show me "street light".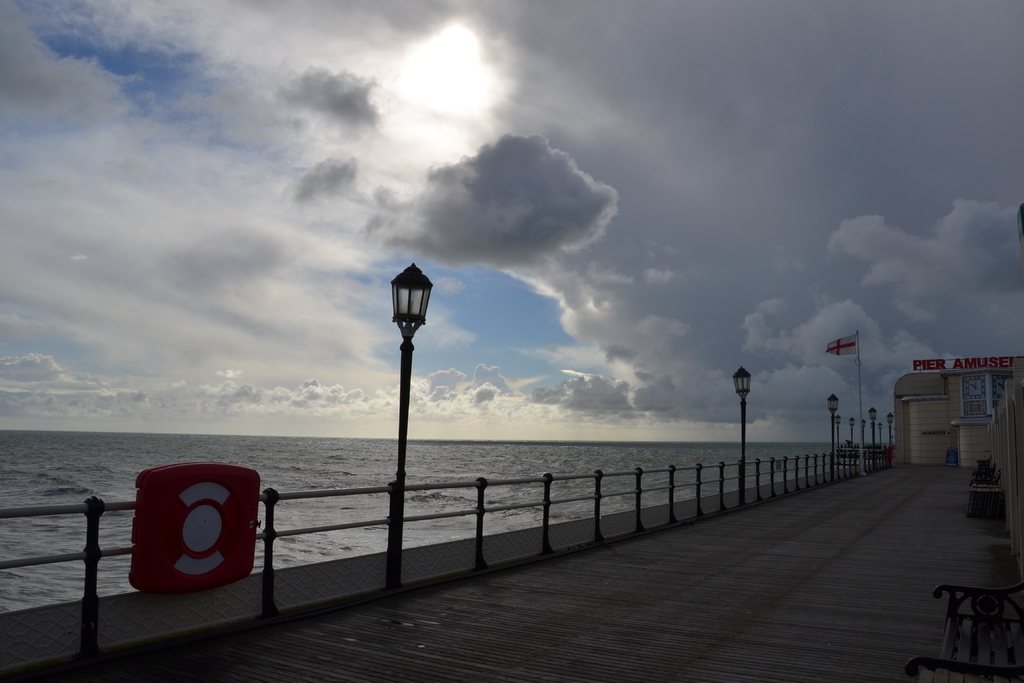
"street light" is here: box=[372, 263, 438, 589].
